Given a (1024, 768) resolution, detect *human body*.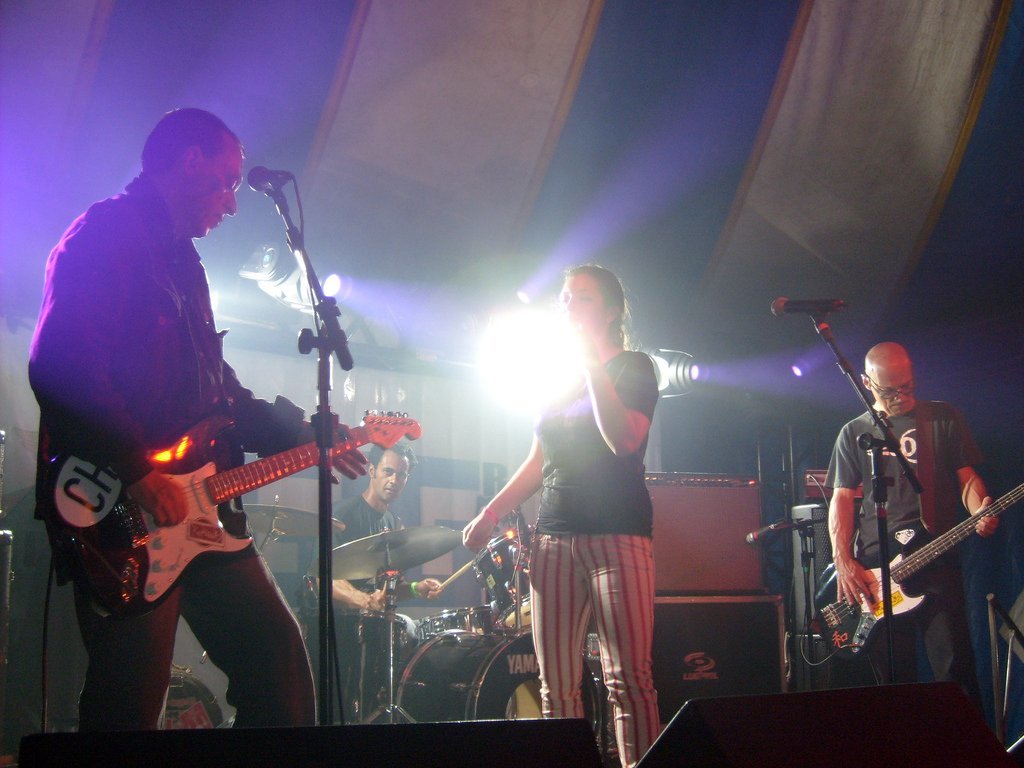
[x1=5, y1=159, x2=377, y2=746].
